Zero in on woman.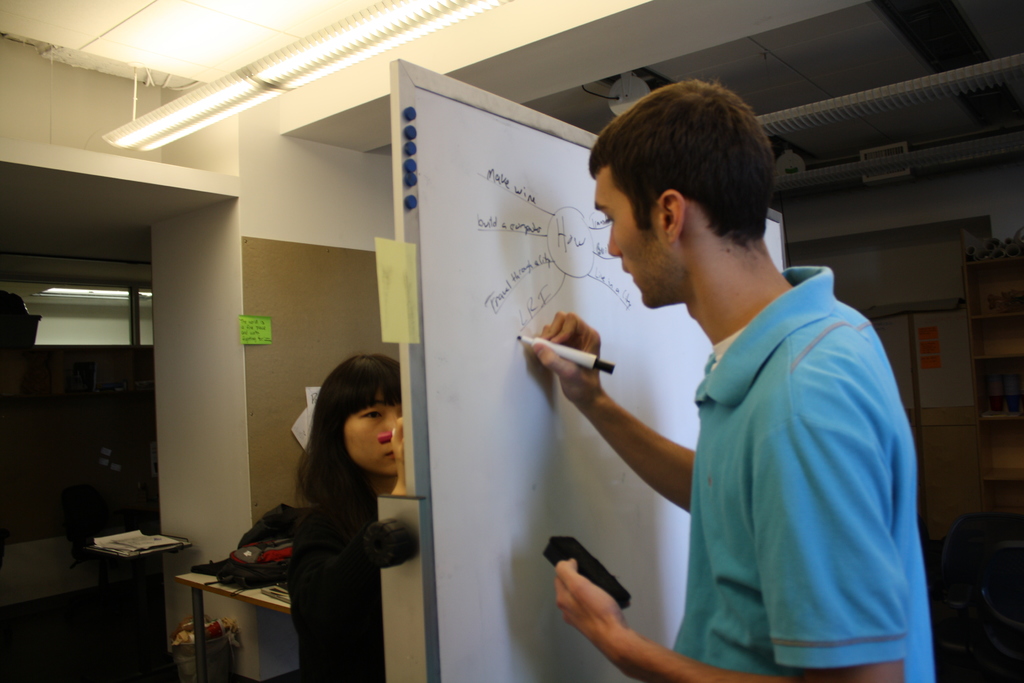
Zeroed in: 250 355 424 668.
